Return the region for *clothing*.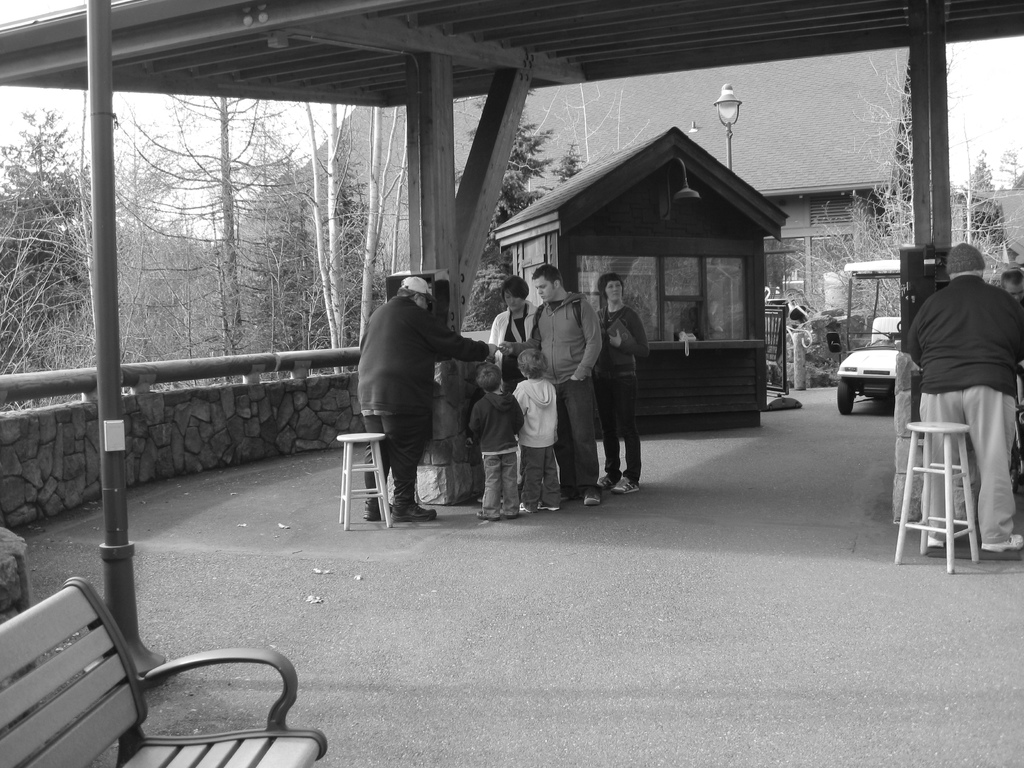
355 284 492 518.
